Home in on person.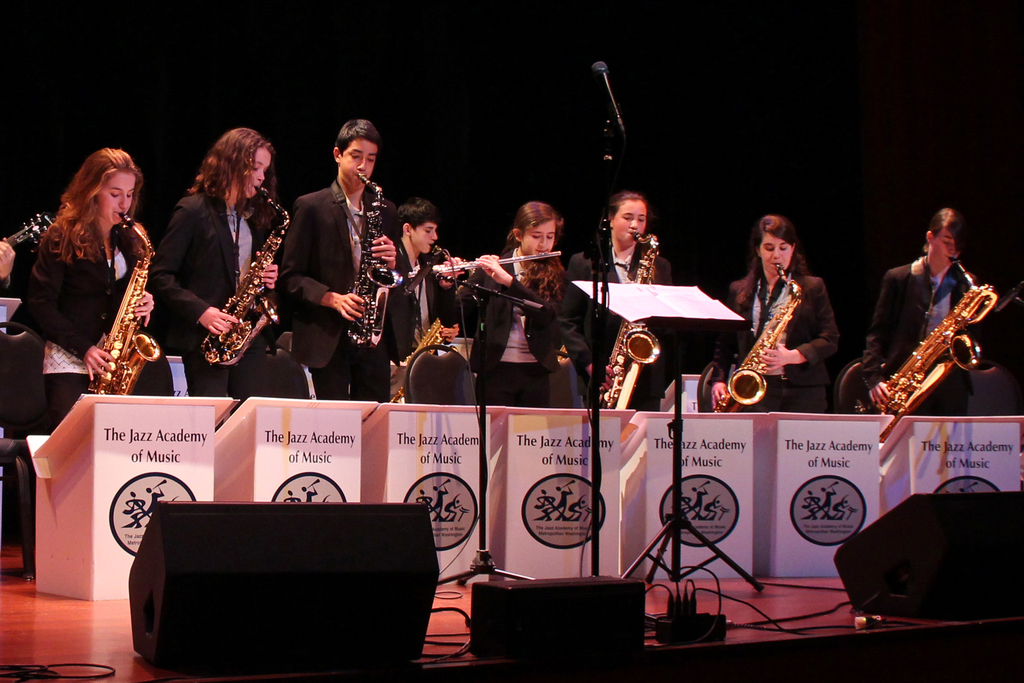
Homed in at [383,199,467,404].
